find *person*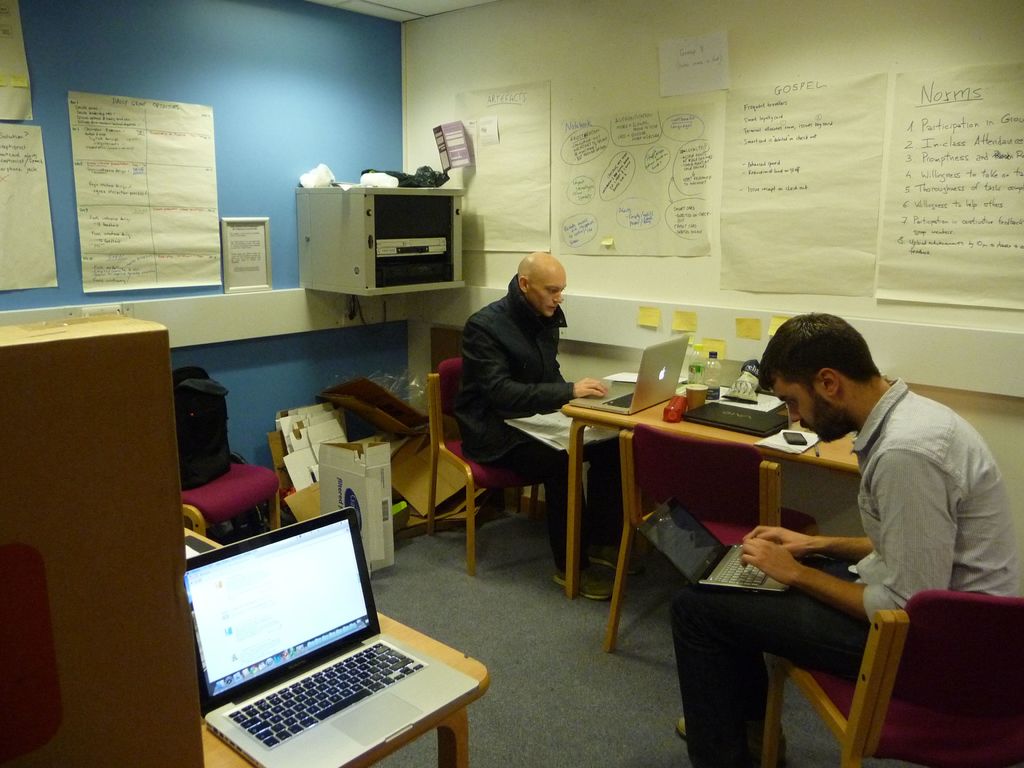
box(671, 320, 1023, 767)
